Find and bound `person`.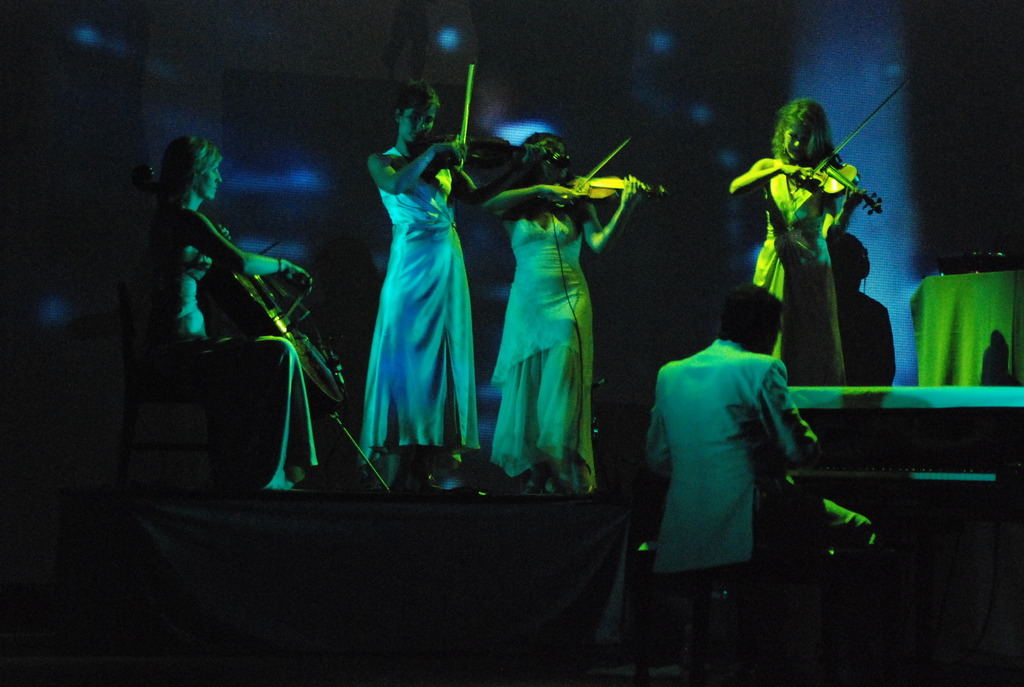
Bound: 648,283,833,681.
